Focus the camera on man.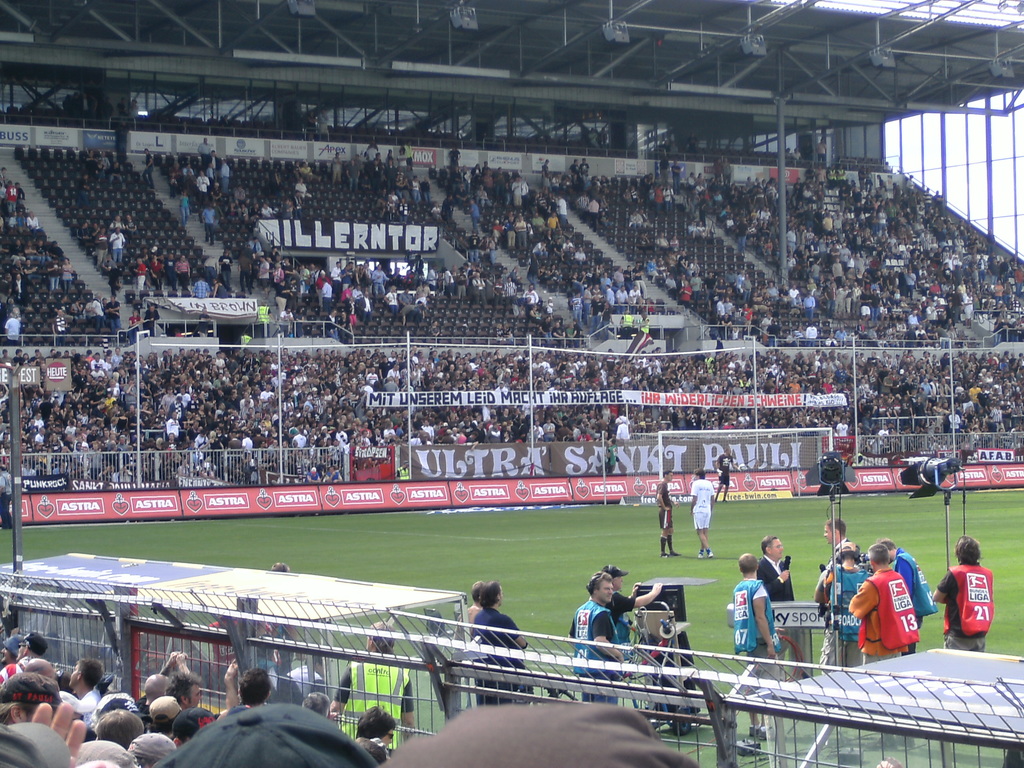
Focus region: <box>587,196,599,233</box>.
